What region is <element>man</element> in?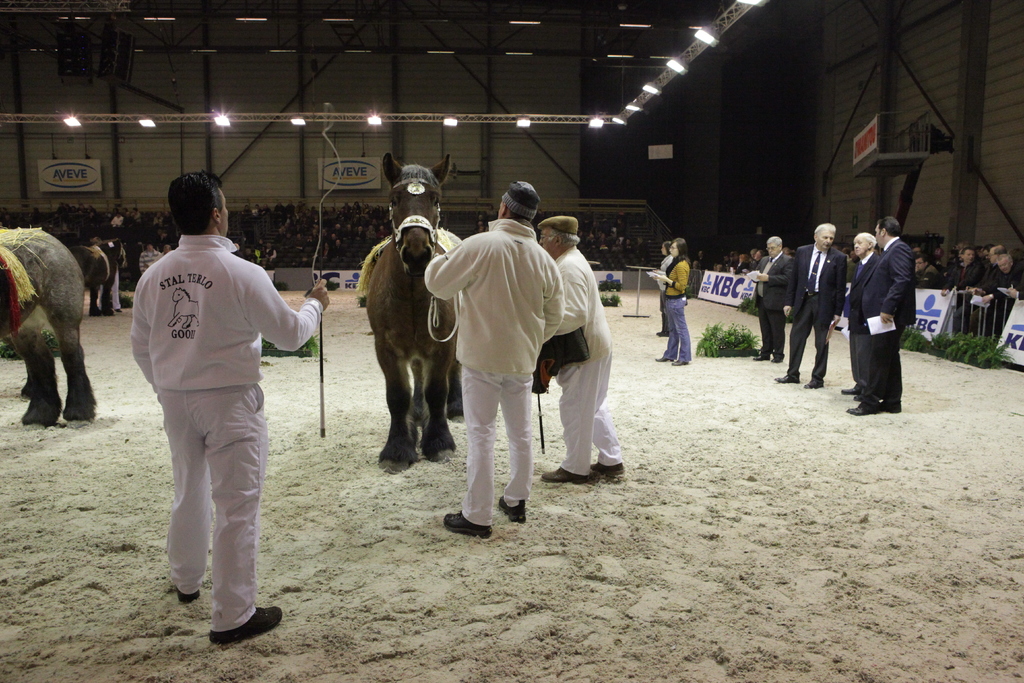
<box>748,233,792,361</box>.
